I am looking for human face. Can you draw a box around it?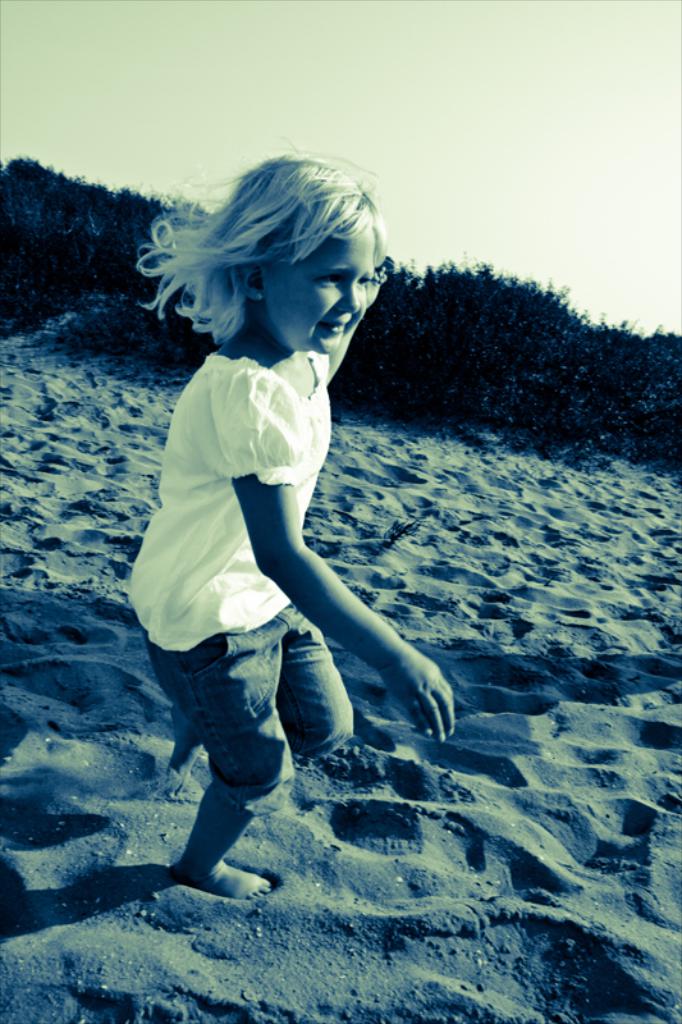
Sure, the bounding box is locate(264, 221, 369, 347).
